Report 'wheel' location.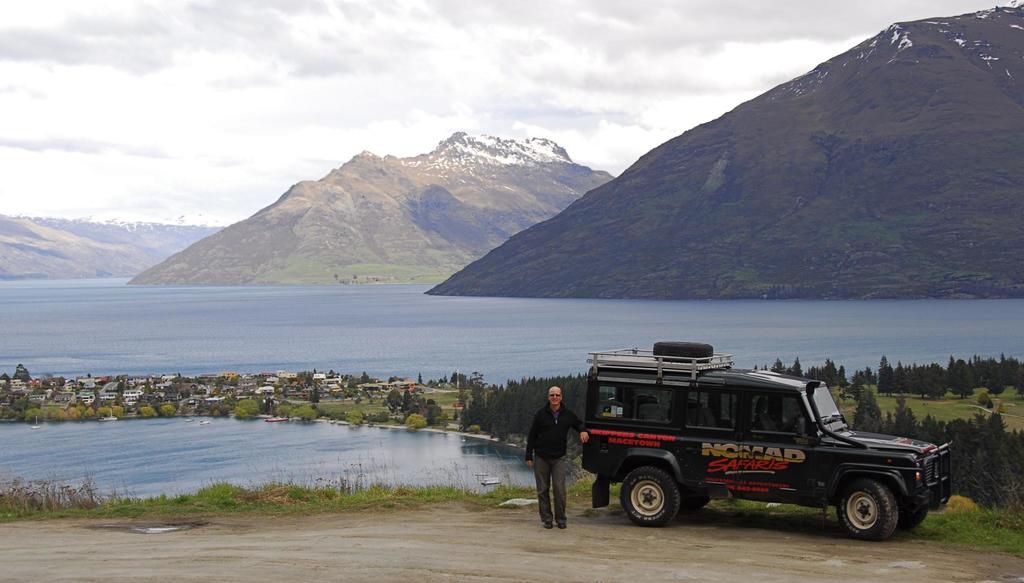
Report: rect(622, 468, 678, 526).
